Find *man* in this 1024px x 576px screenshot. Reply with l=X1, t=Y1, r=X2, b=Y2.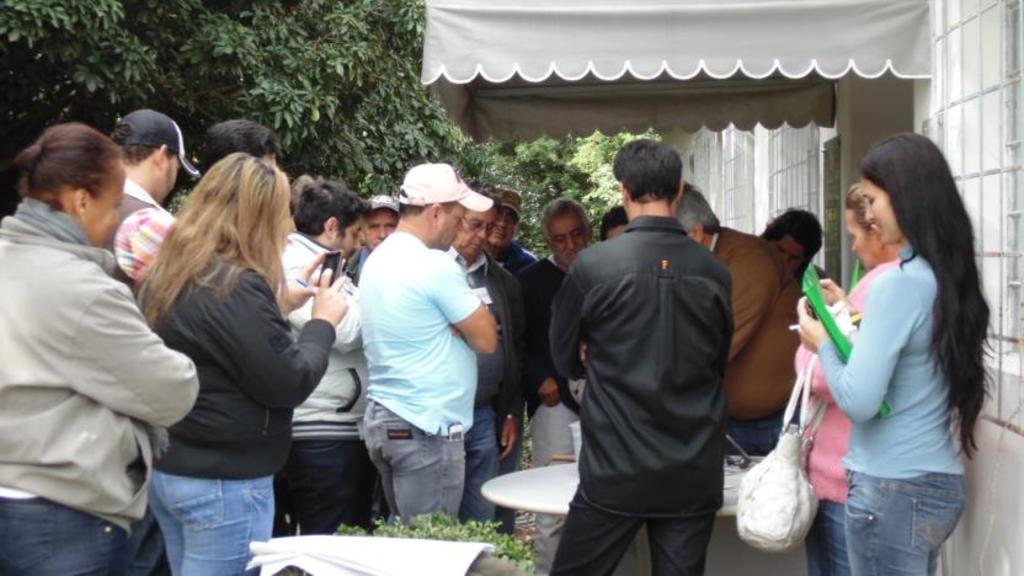
l=202, t=116, r=283, b=171.
